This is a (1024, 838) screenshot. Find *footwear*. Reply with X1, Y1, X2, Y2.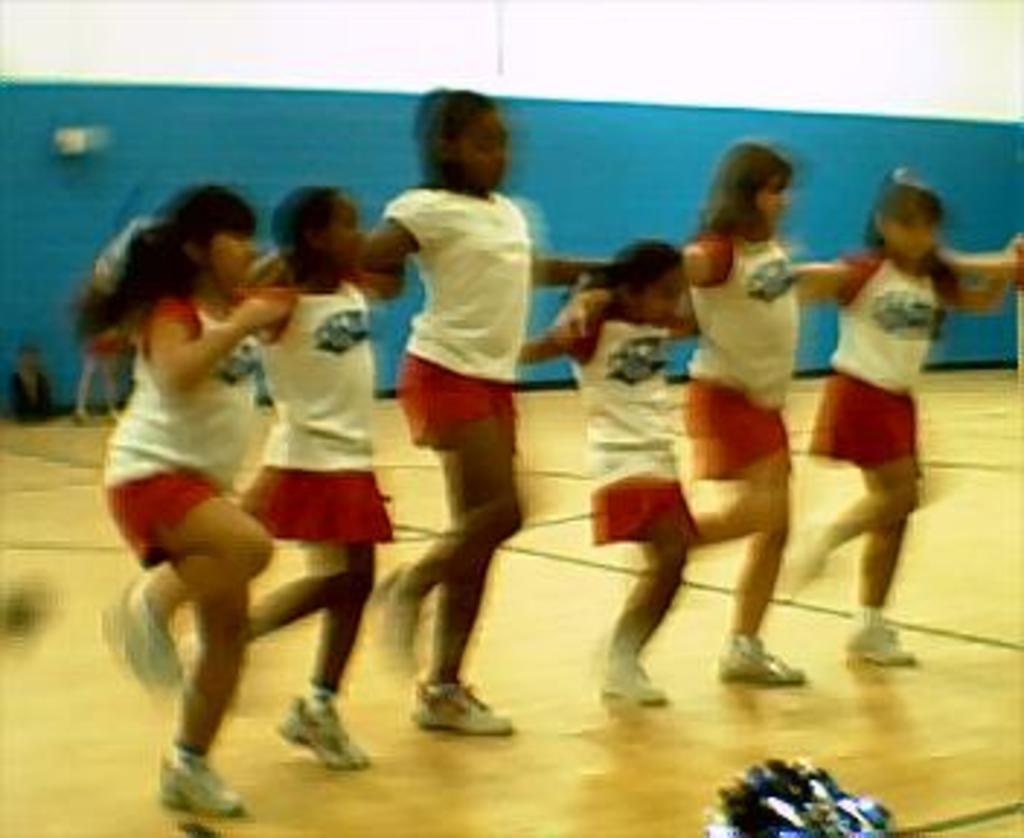
262, 695, 346, 783.
